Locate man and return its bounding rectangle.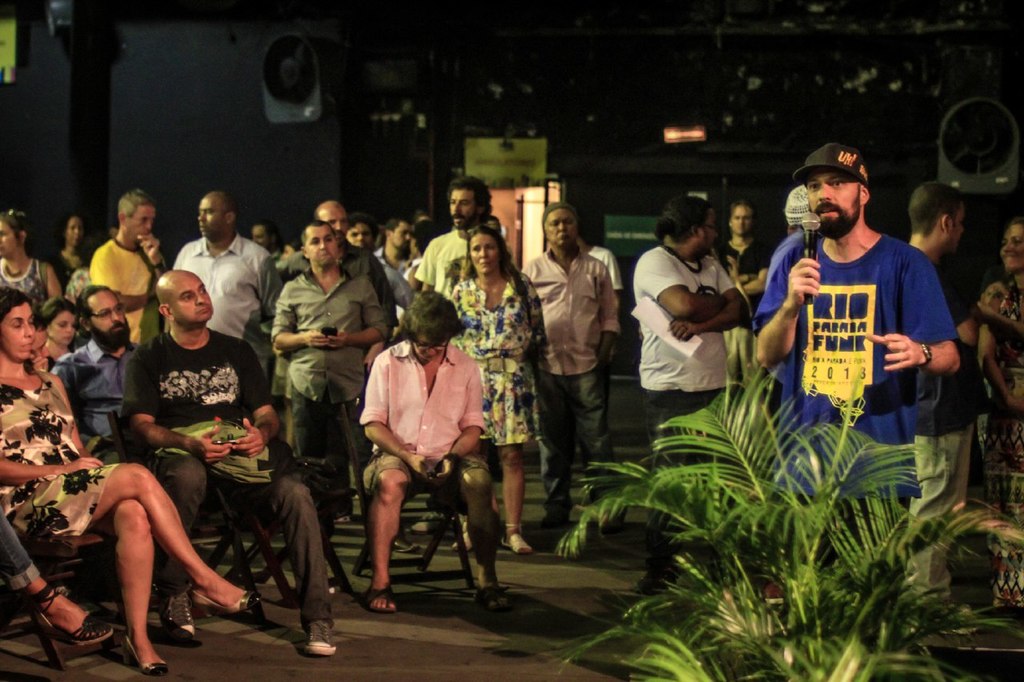
x1=169, y1=189, x2=277, y2=389.
